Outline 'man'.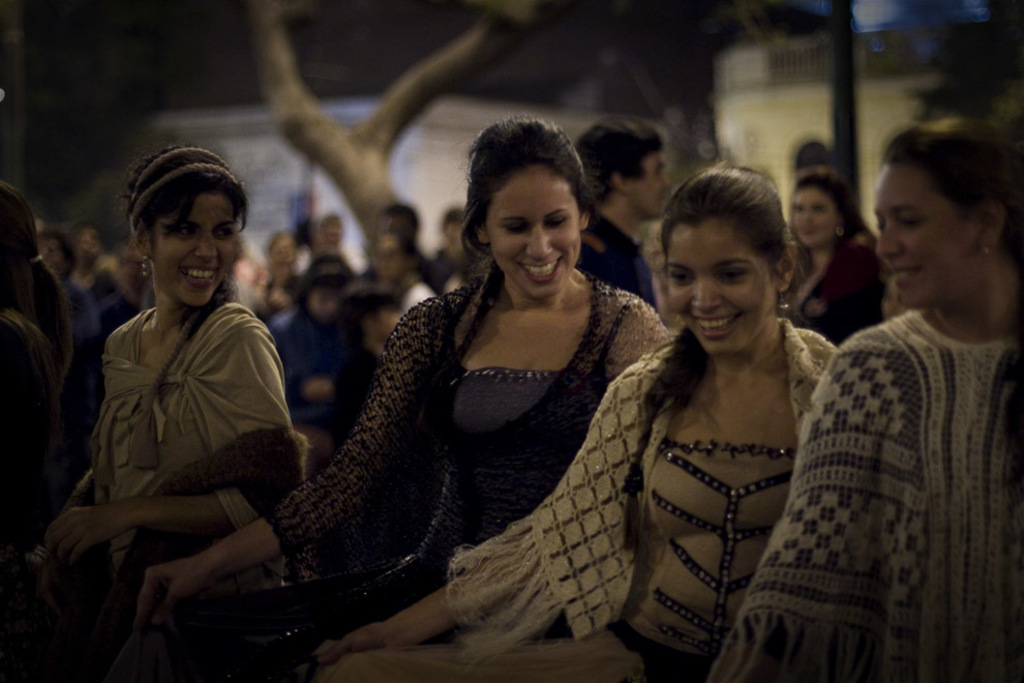
Outline: [left=575, top=116, right=670, bottom=311].
